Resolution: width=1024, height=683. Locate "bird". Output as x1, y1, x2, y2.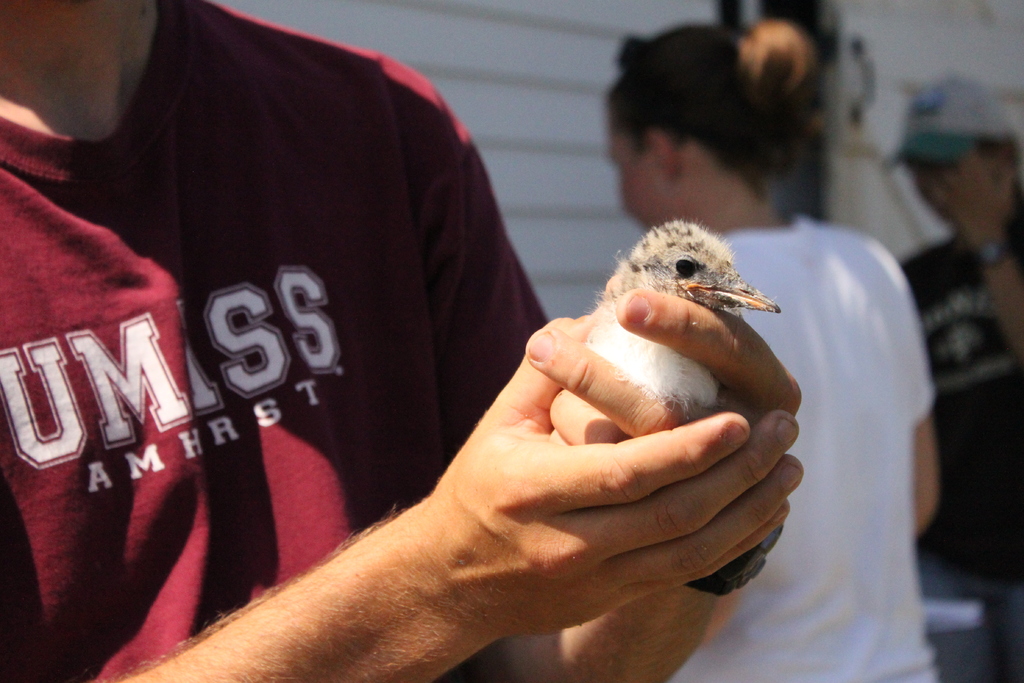
591, 224, 795, 359.
